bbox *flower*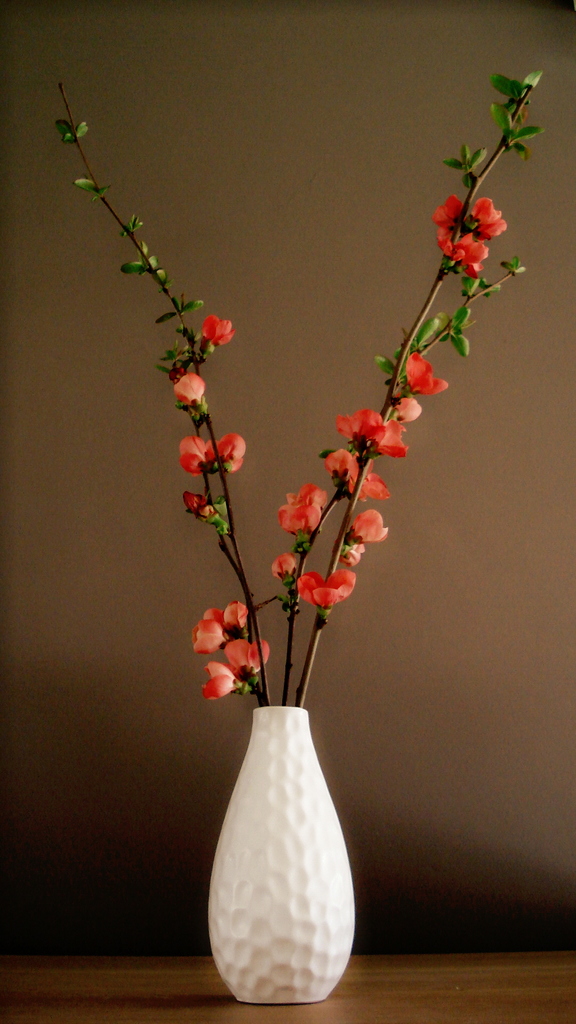
225 640 267 680
